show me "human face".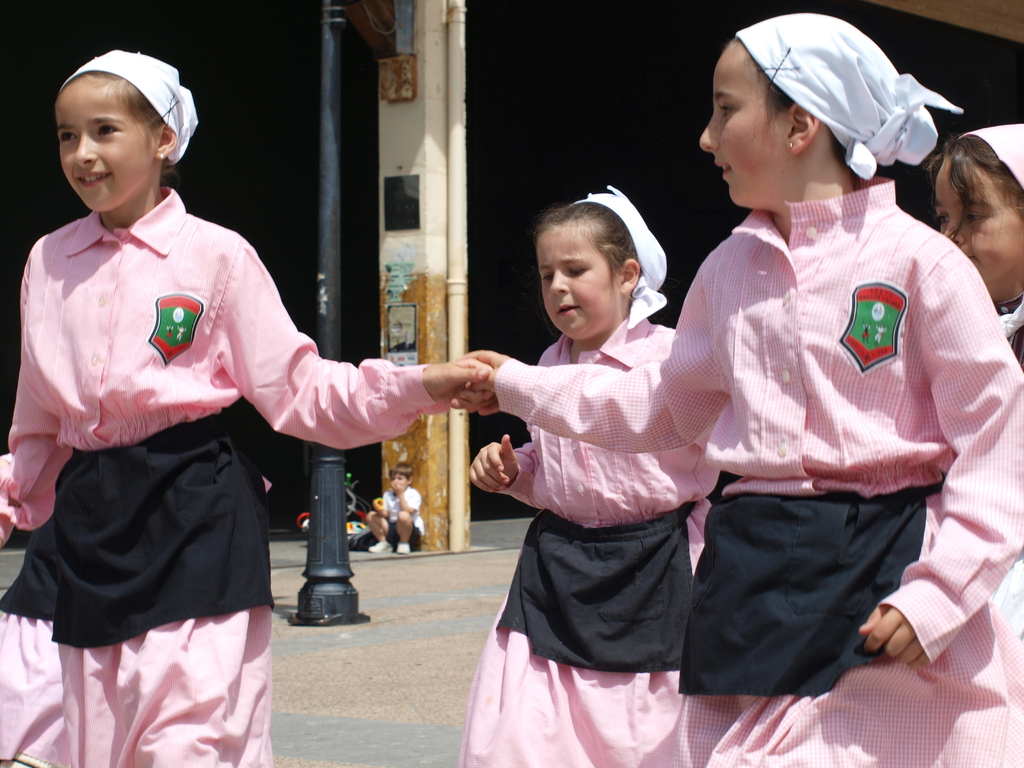
"human face" is here: <bbox>535, 222, 618, 341</bbox>.
